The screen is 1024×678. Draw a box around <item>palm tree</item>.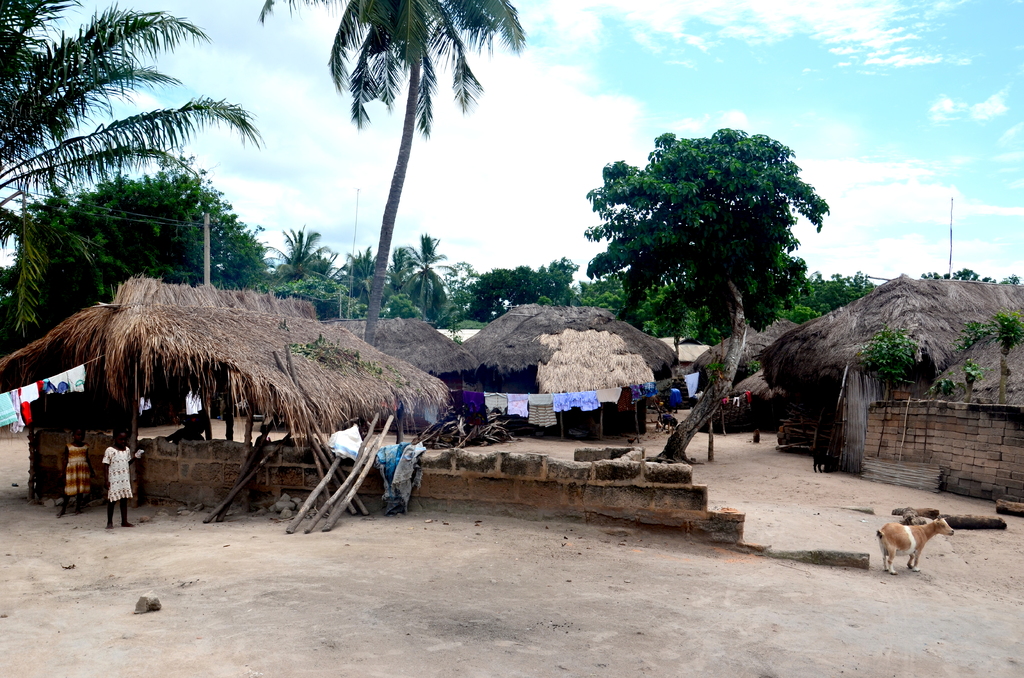
<region>0, 0, 261, 337</region>.
